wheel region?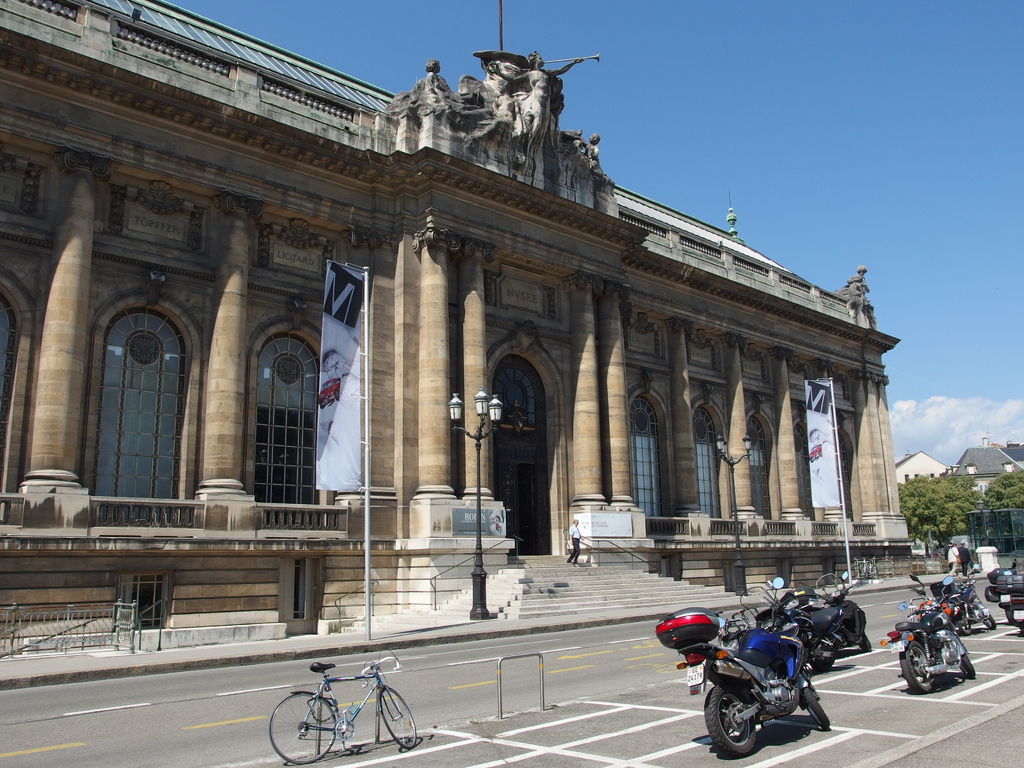
left=380, top=685, right=420, bottom=754
